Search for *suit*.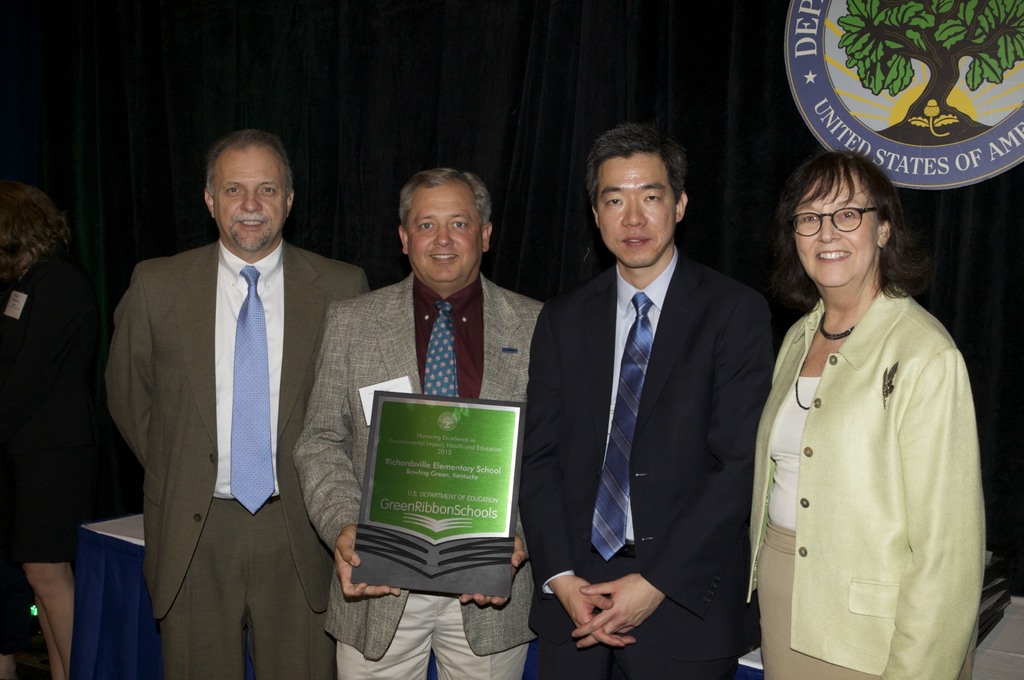
Found at left=108, top=227, right=367, bottom=679.
